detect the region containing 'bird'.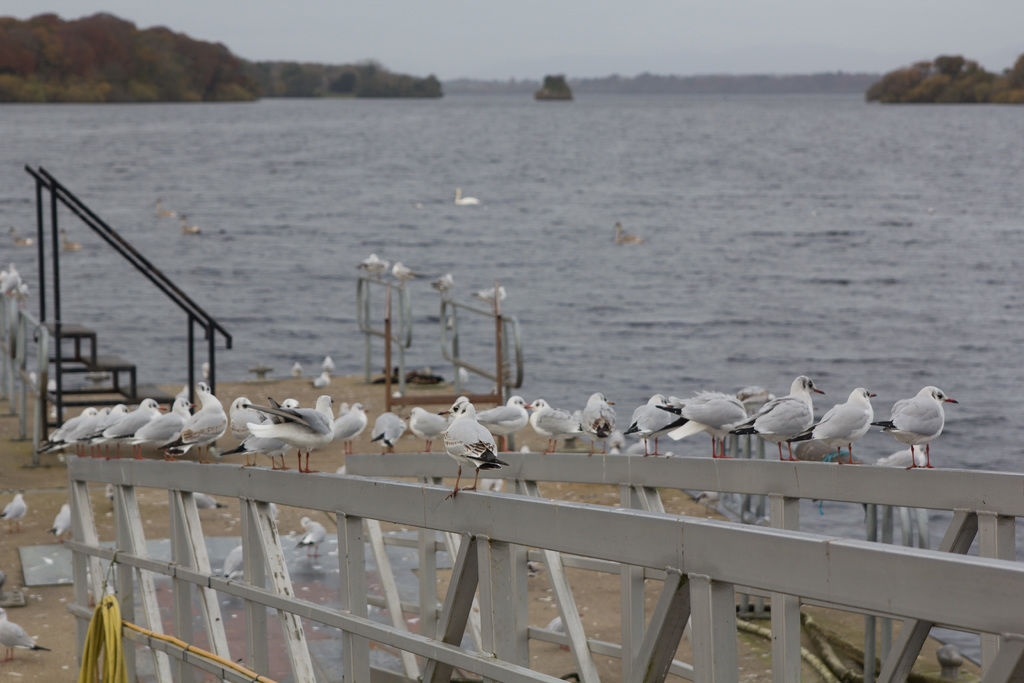
<region>0, 604, 56, 665</region>.
